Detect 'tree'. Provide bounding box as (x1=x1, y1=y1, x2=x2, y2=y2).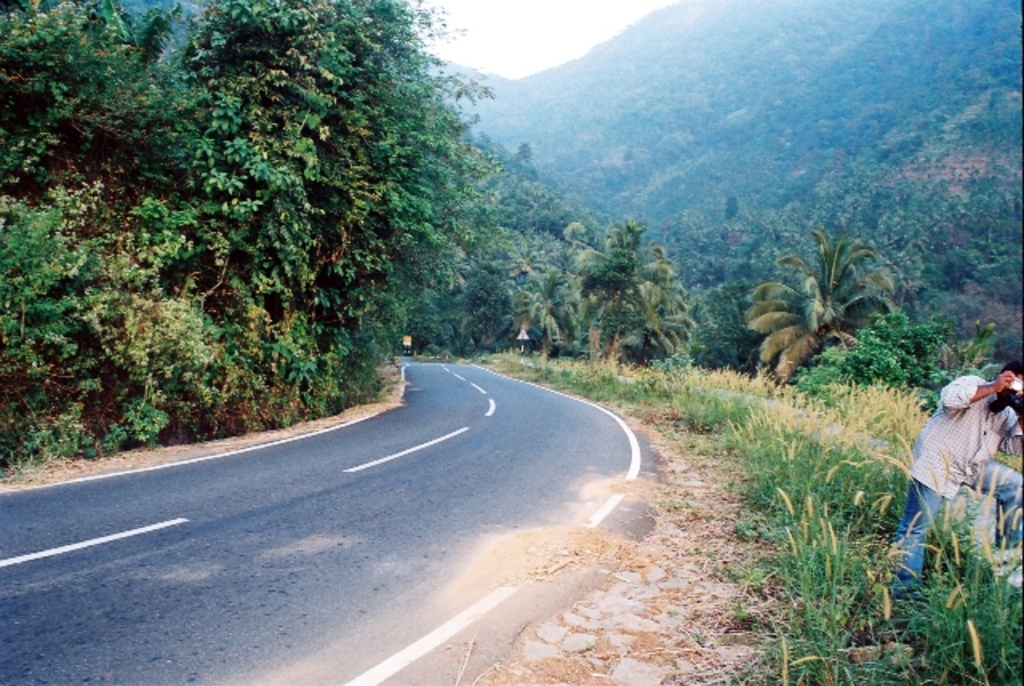
(x1=742, y1=229, x2=899, y2=384).
